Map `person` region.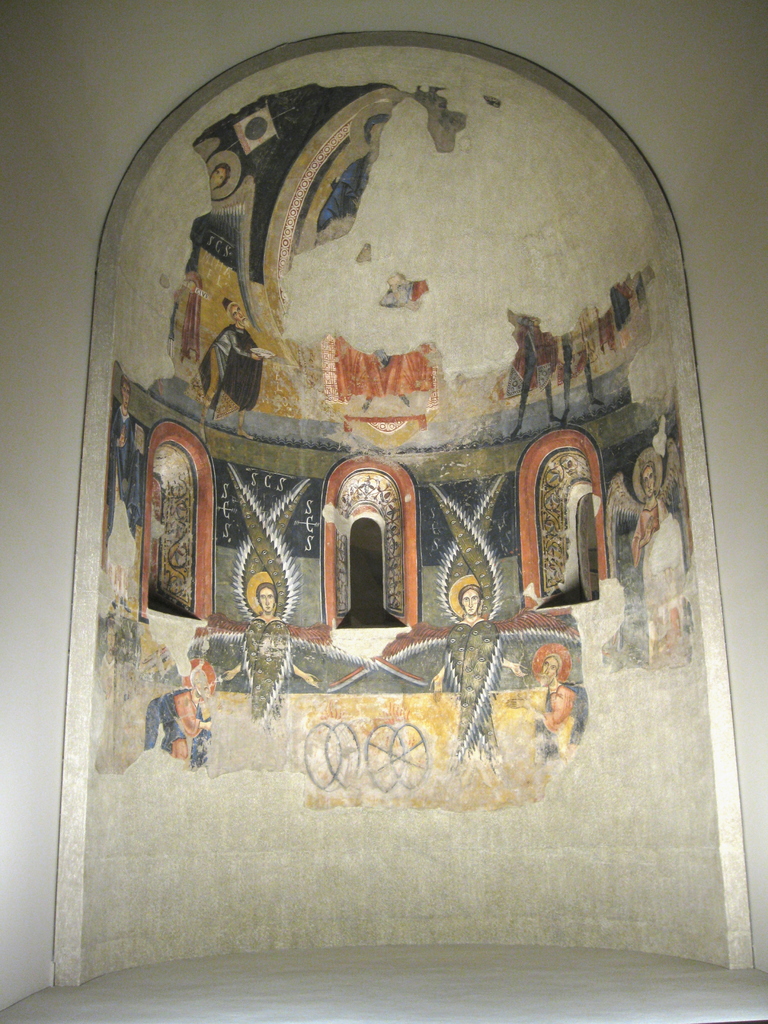
Mapped to (506,641,587,755).
